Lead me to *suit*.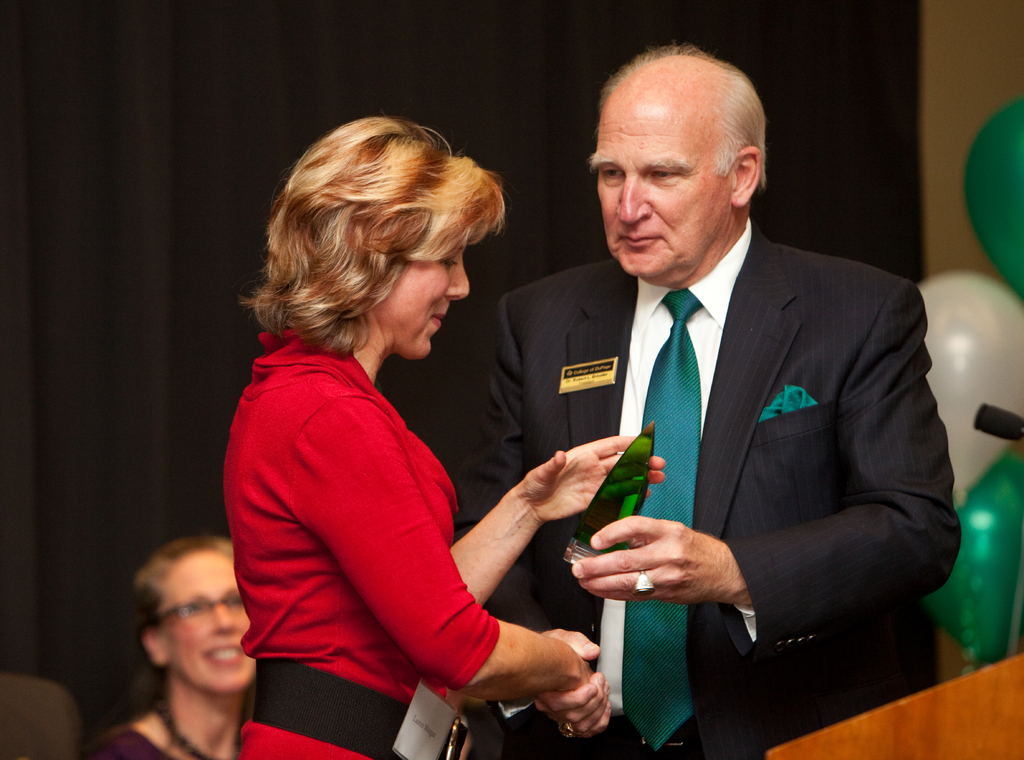
Lead to x1=484, y1=126, x2=959, y2=717.
